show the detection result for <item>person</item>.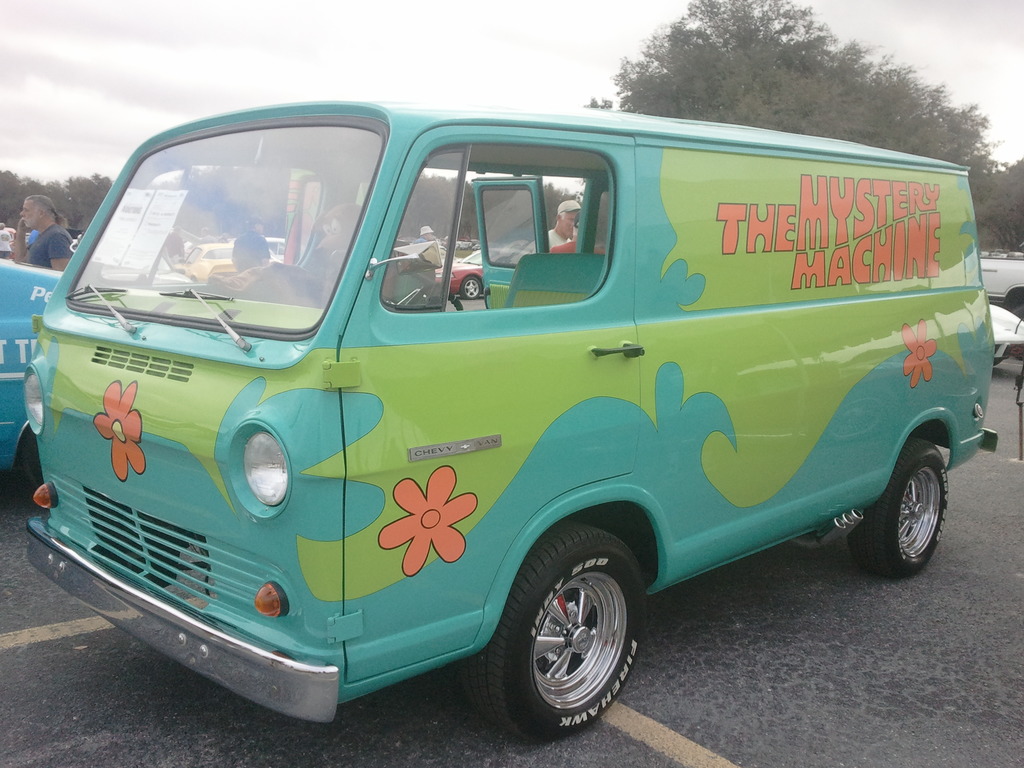
418:223:435:246.
